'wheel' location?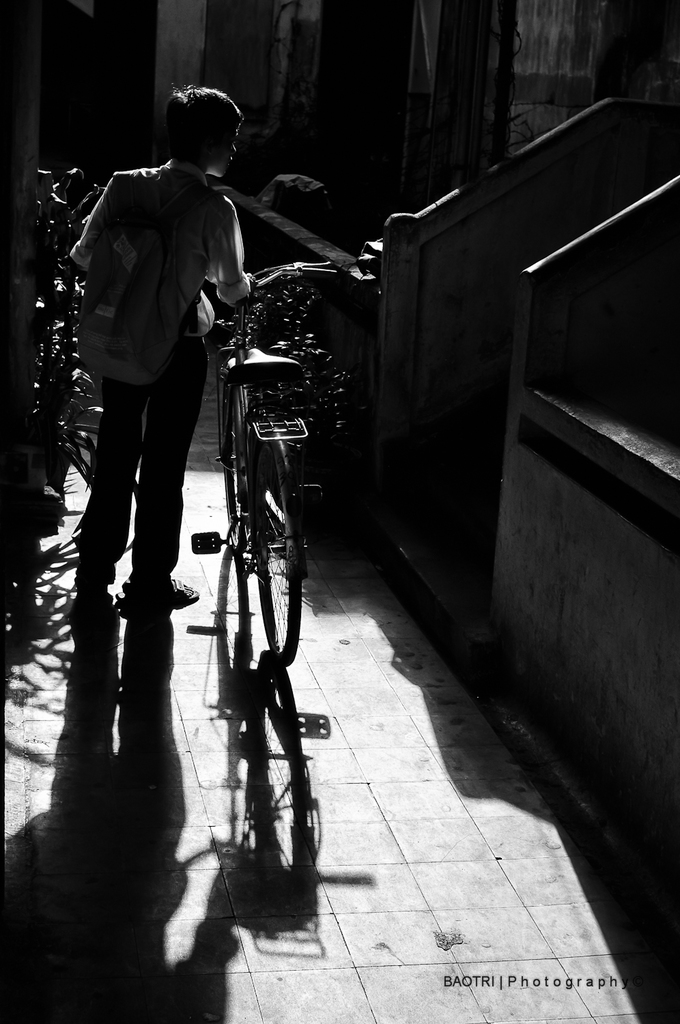
region(251, 446, 307, 674)
